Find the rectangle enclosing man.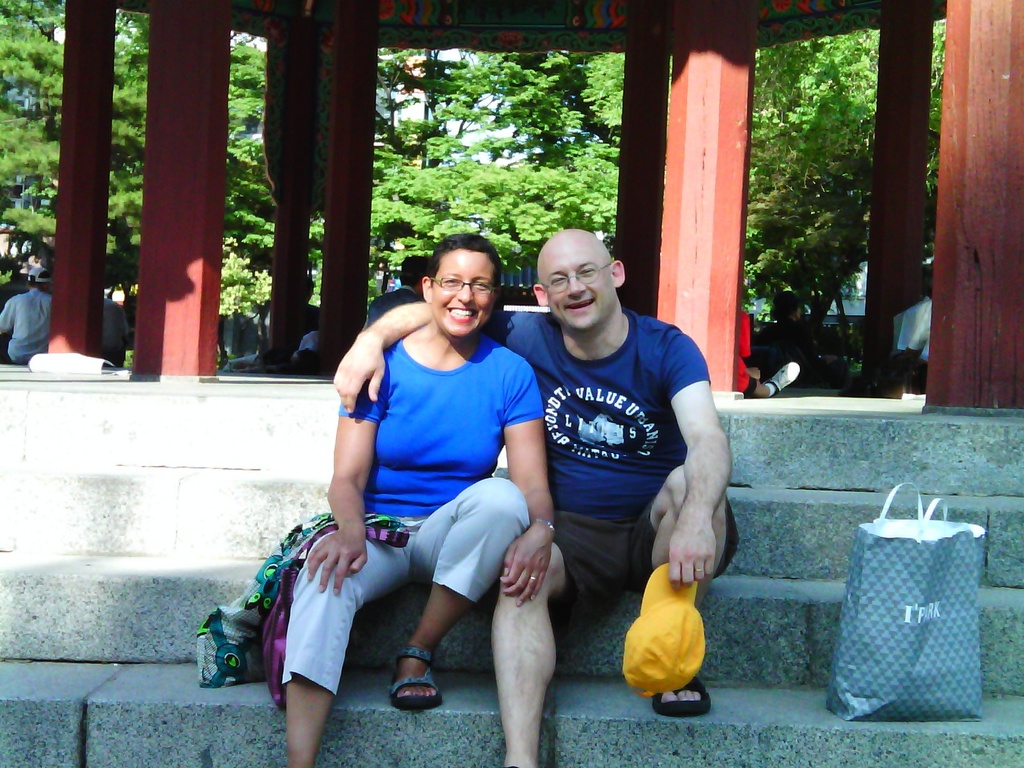
[left=0, top=270, right=50, bottom=364].
